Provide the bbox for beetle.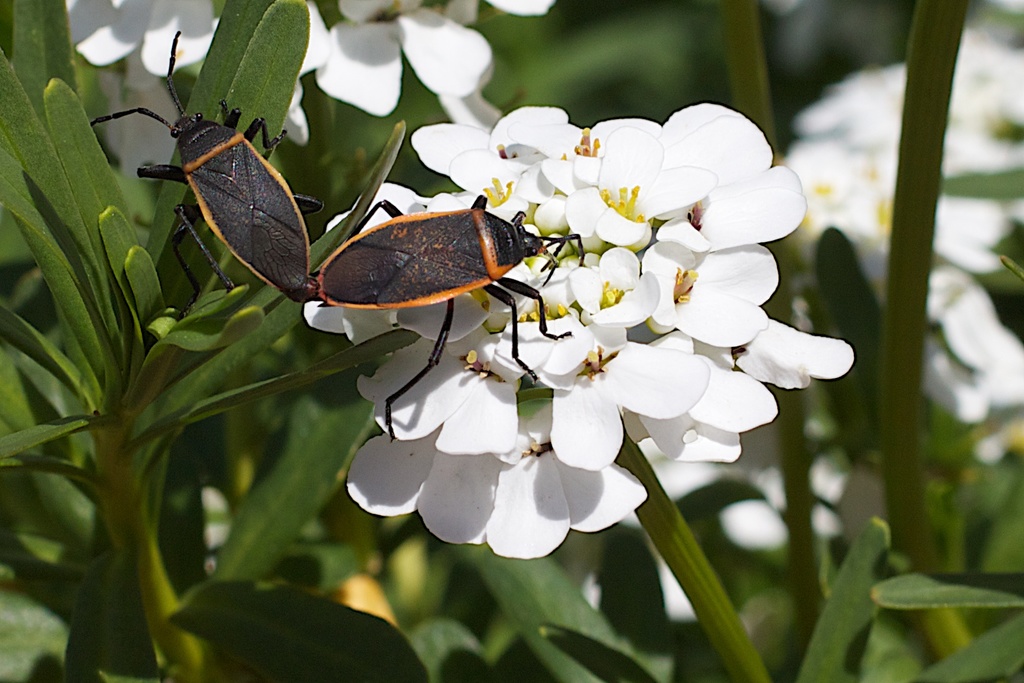
311,199,593,444.
